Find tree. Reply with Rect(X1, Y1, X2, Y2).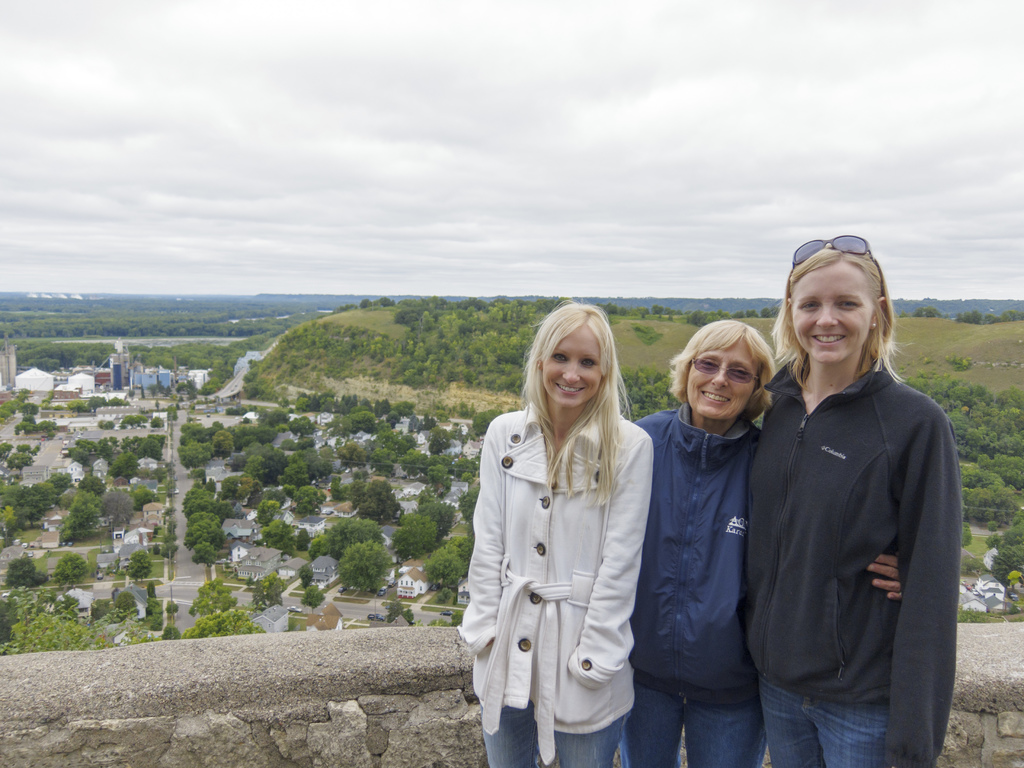
Rect(257, 404, 289, 427).
